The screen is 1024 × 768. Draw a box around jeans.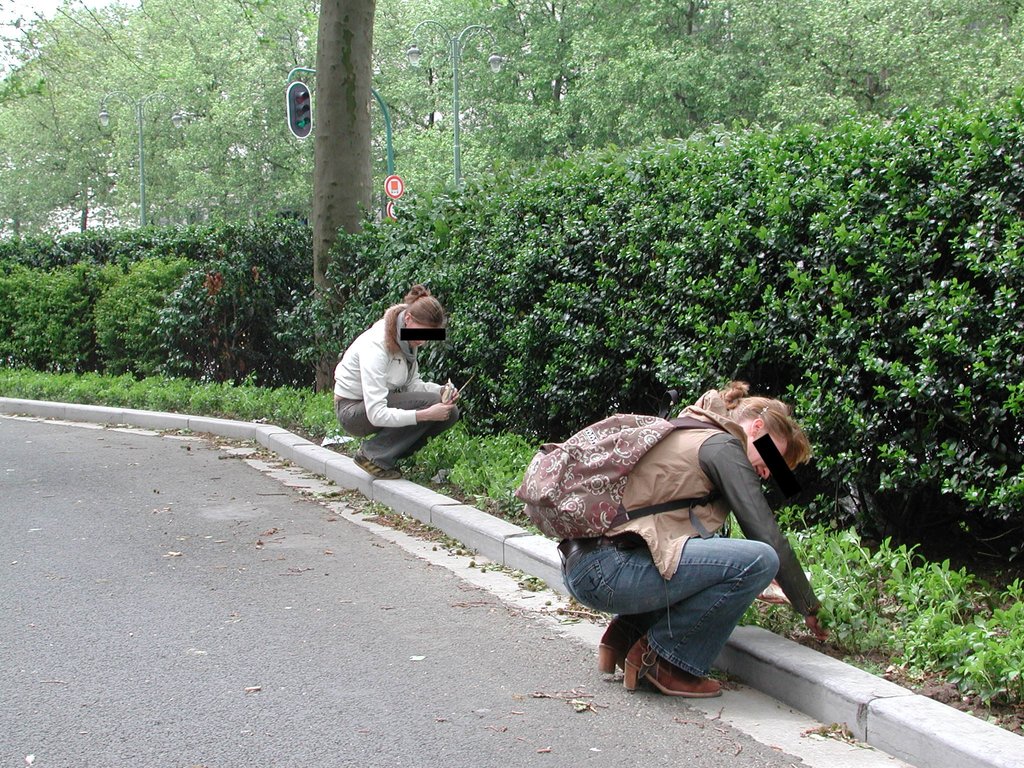
{"left": 334, "top": 394, "right": 454, "bottom": 467}.
